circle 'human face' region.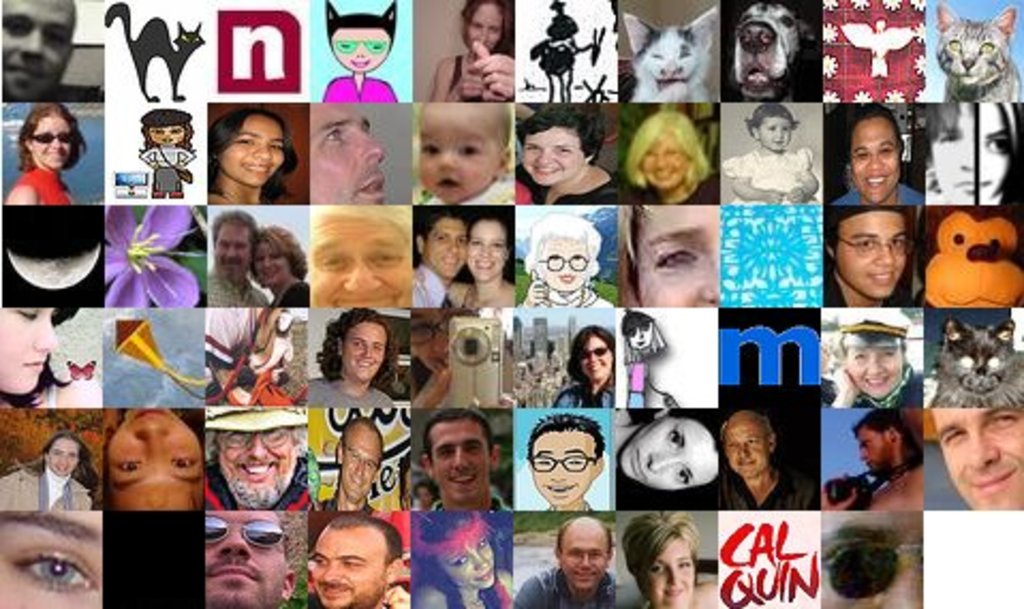
Region: 639,532,691,605.
